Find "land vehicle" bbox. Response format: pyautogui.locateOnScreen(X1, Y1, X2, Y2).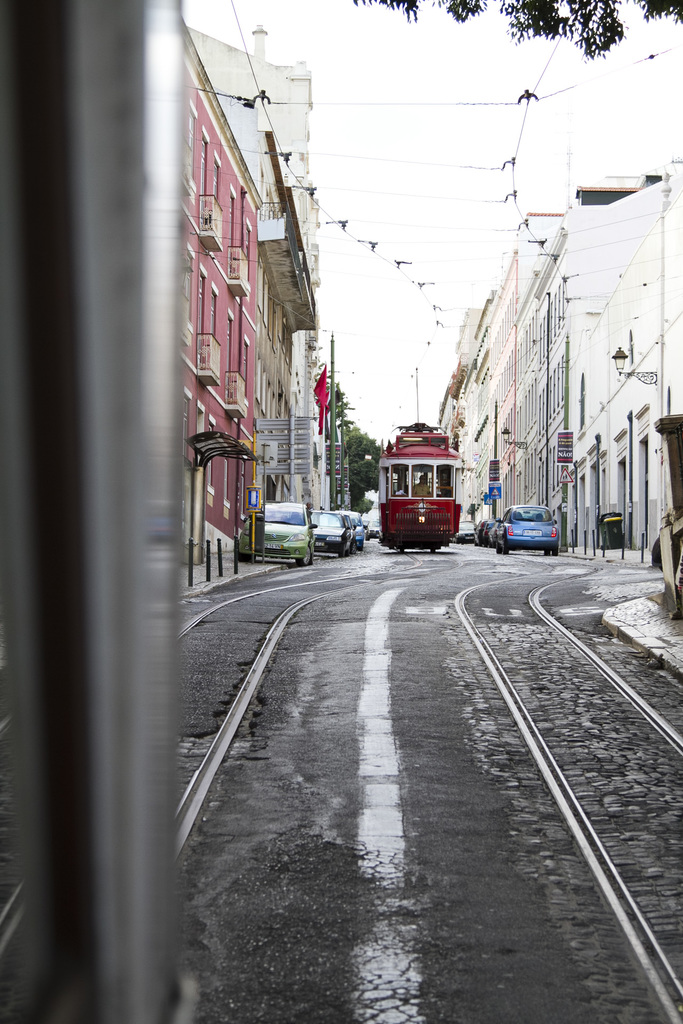
pyautogui.locateOnScreen(314, 509, 351, 559).
